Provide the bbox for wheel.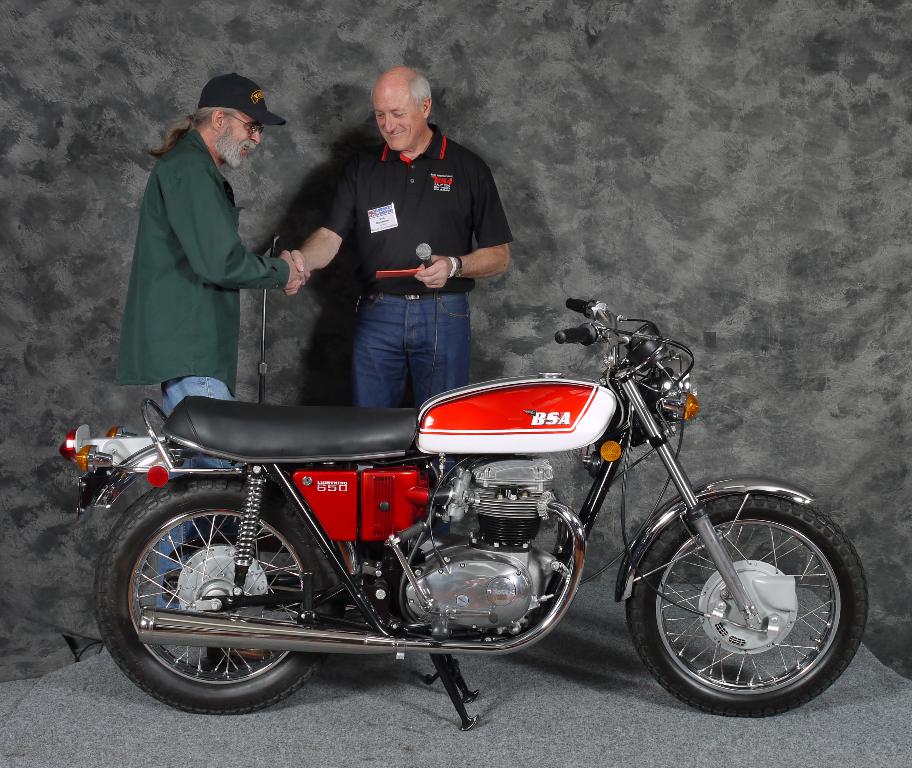
[x1=624, y1=498, x2=864, y2=720].
